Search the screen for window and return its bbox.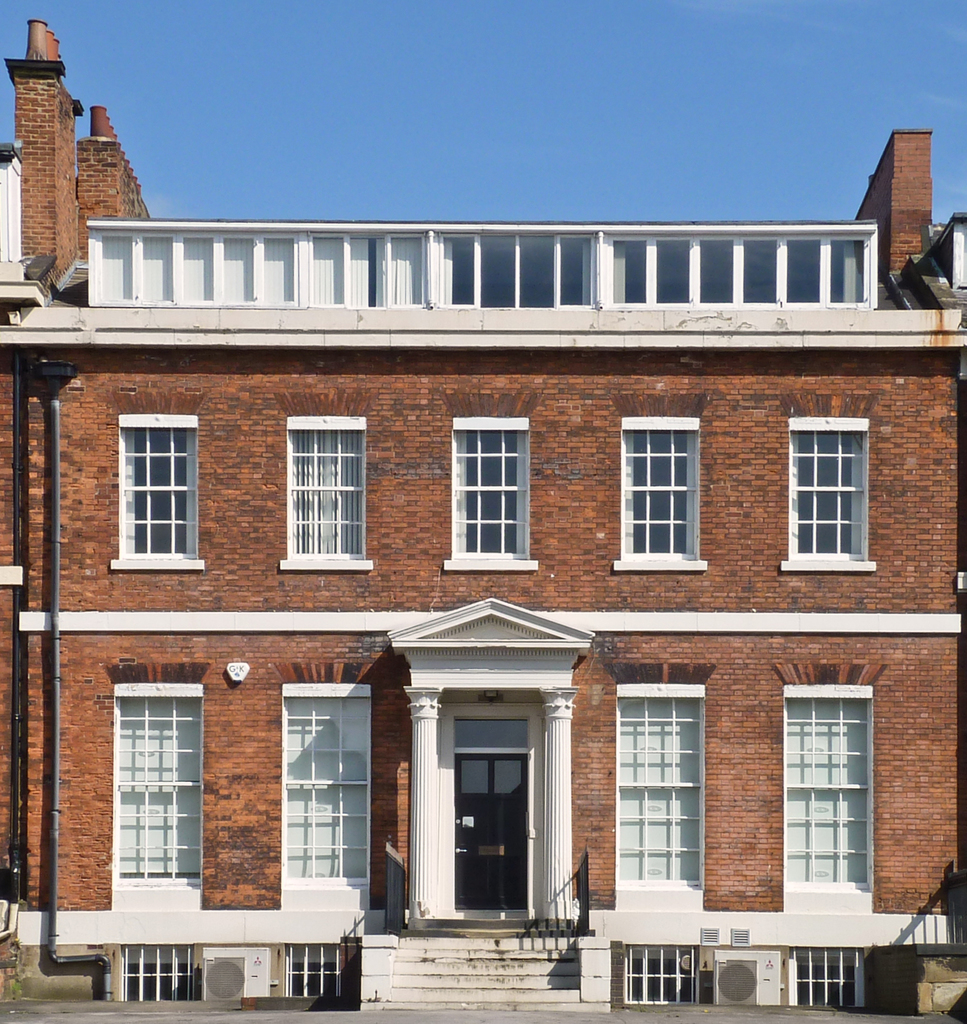
Found: bbox=(612, 428, 701, 552).
